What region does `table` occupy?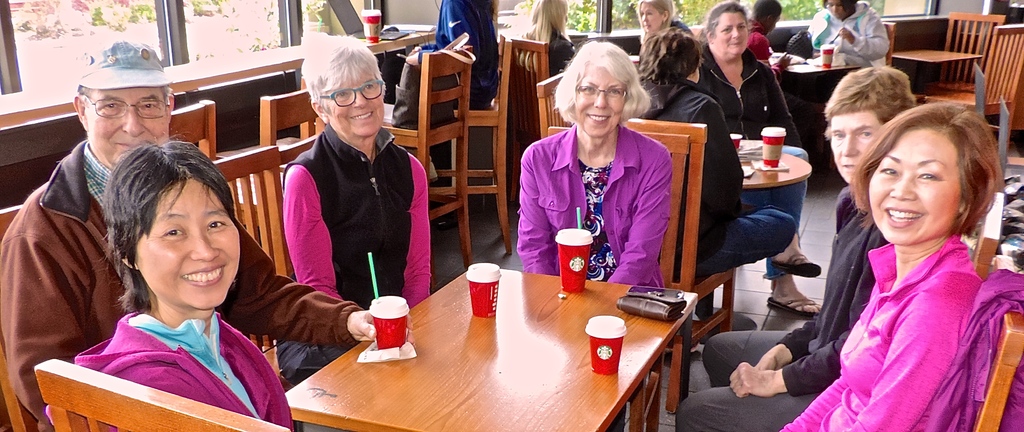
box=[280, 252, 758, 431].
